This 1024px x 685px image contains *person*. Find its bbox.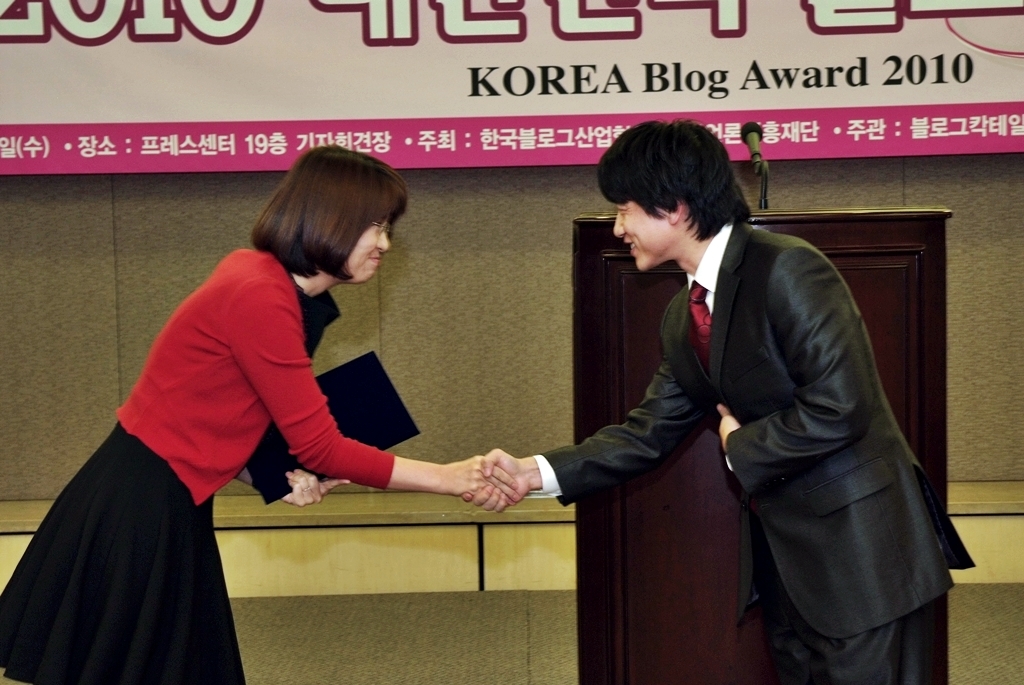
463/113/987/684.
